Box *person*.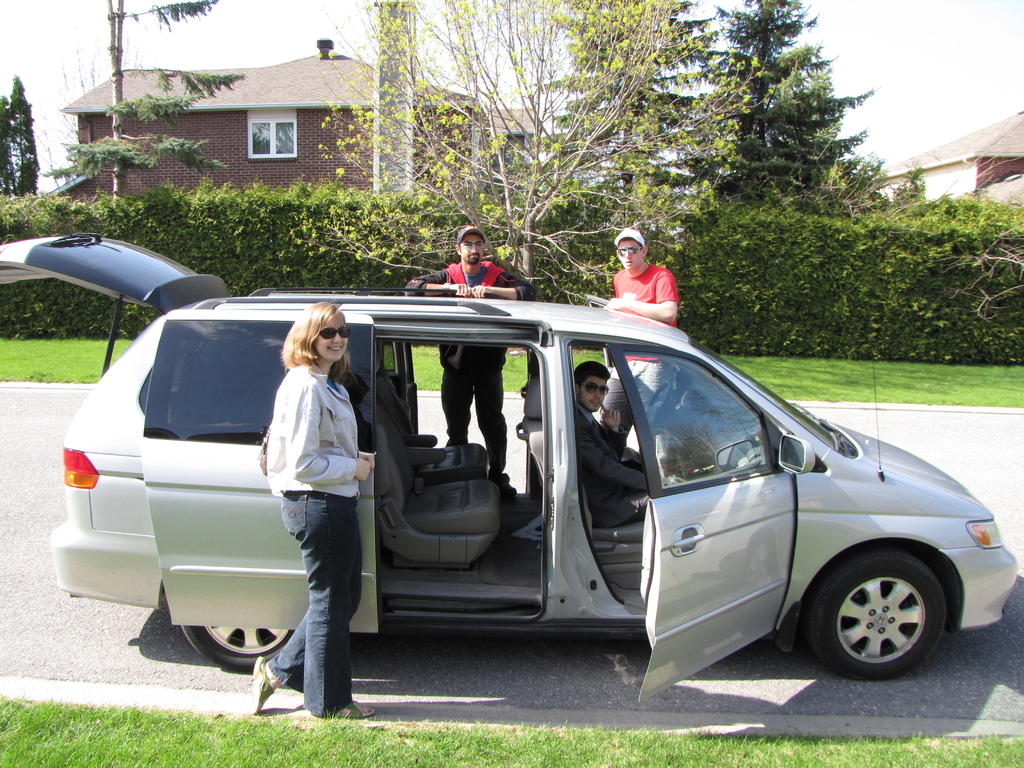
(left=599, top=230, right=682, bottom=442).
